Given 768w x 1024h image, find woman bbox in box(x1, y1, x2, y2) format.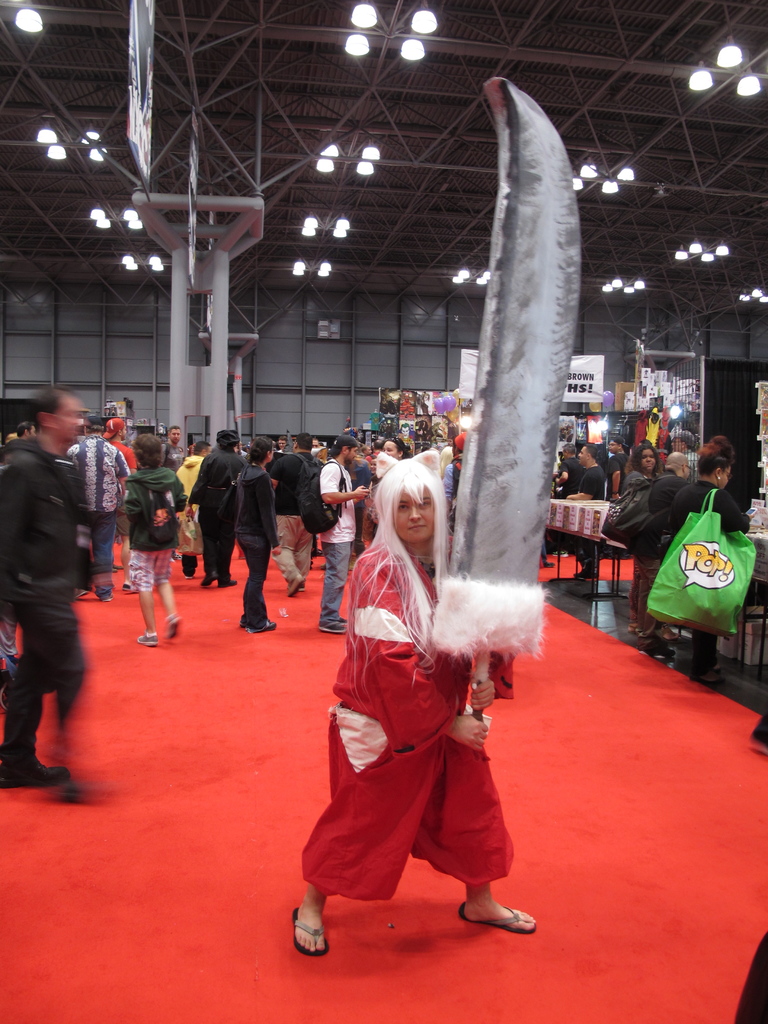
box(672, 431, 751, 685).
